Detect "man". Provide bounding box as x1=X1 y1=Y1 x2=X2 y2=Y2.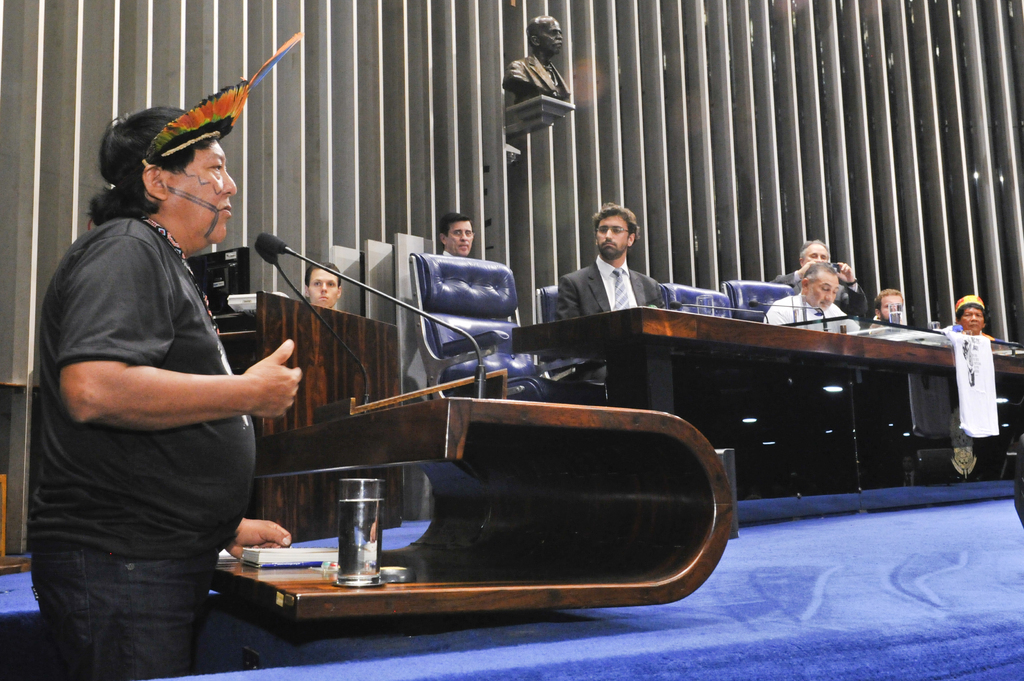
x1=433 y1=207 x2=482 y2=257.
